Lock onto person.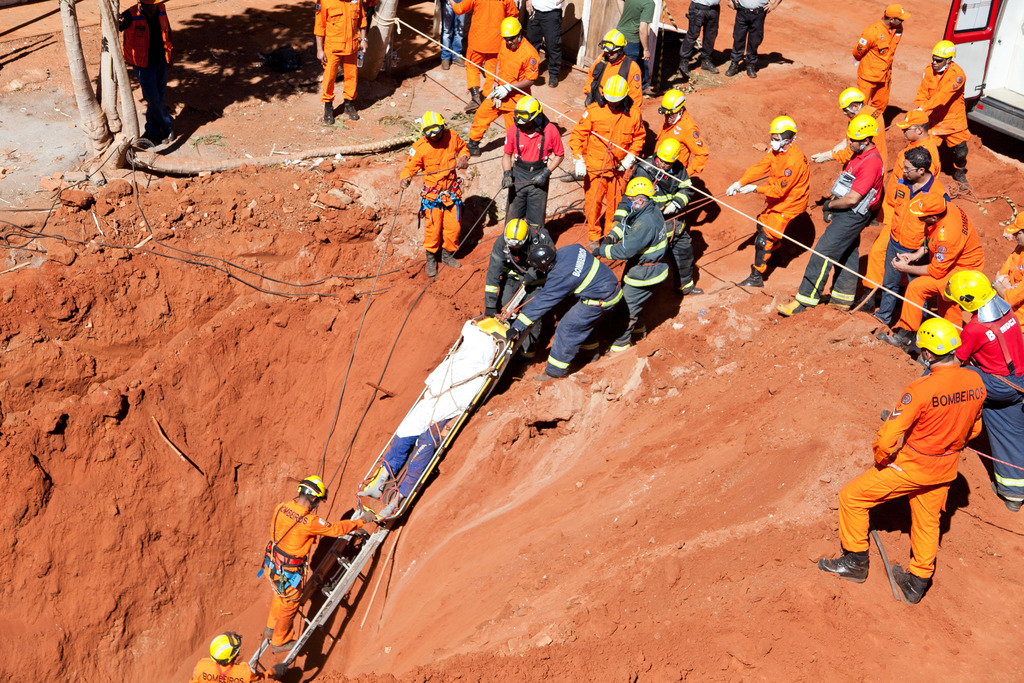
Locked: 262 473 389 644.
